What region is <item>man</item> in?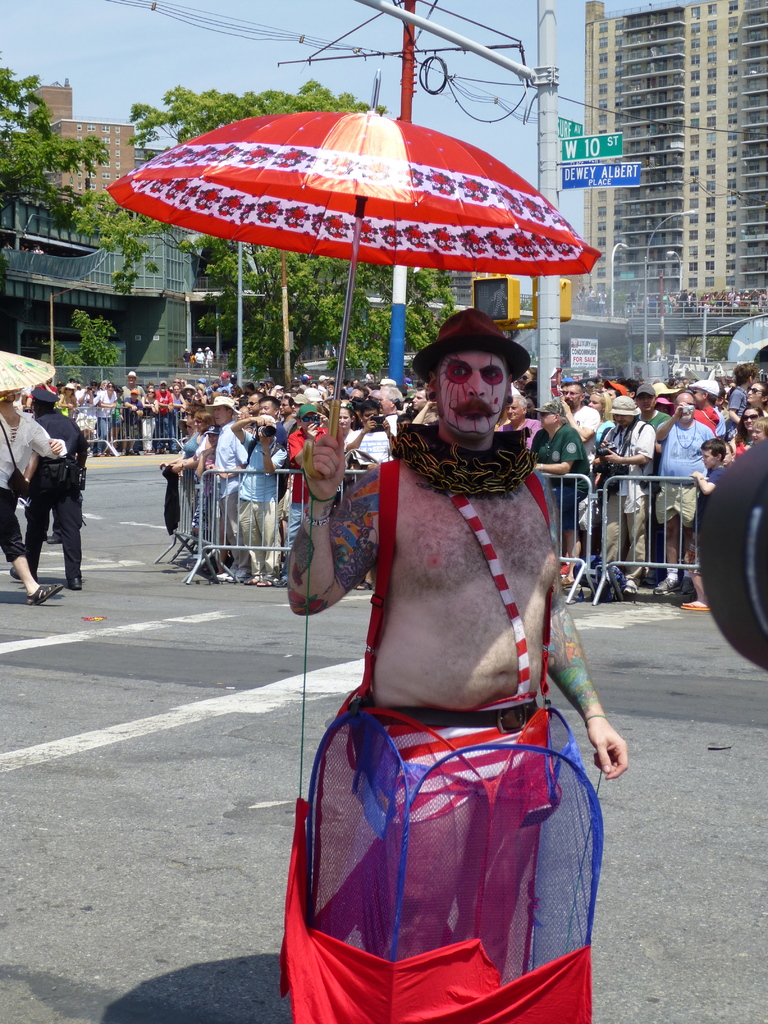
detection(285, 407, 328, 564).
